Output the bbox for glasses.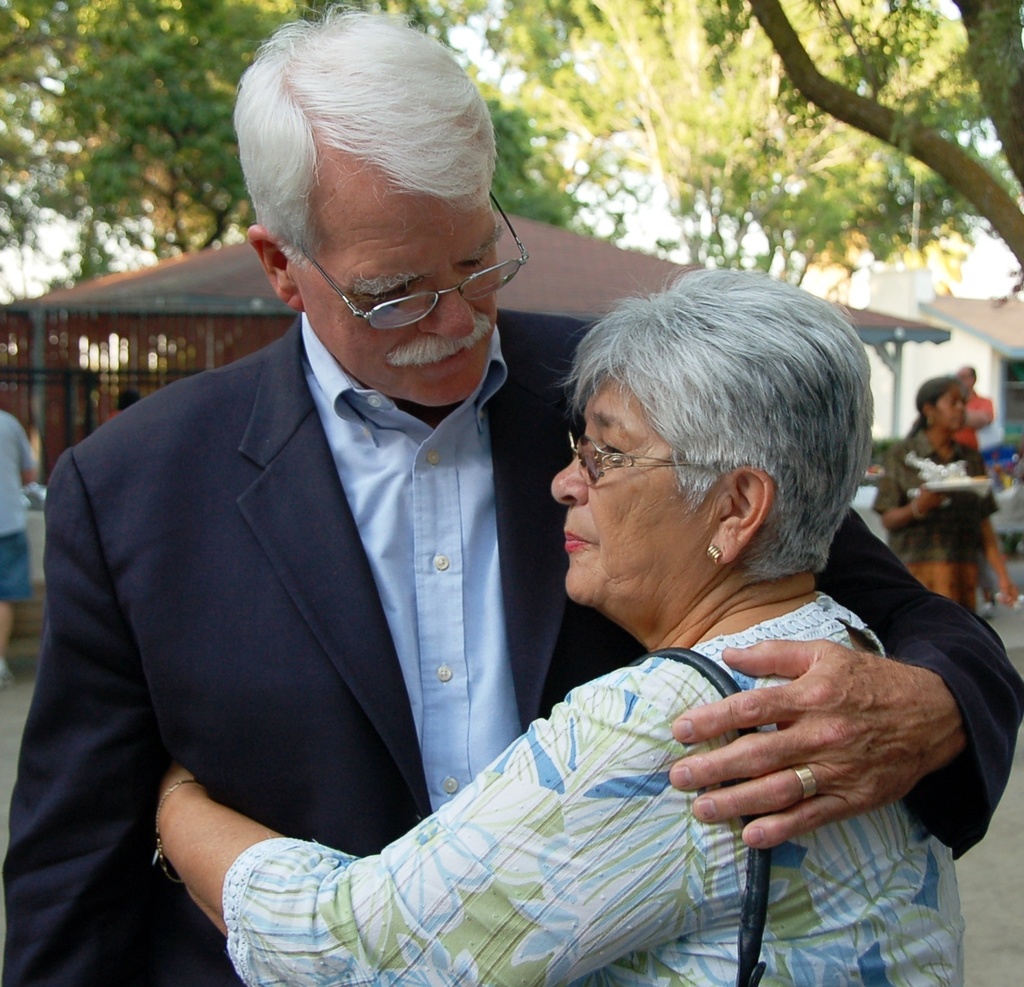
locate(274, 217, 525, 326).
